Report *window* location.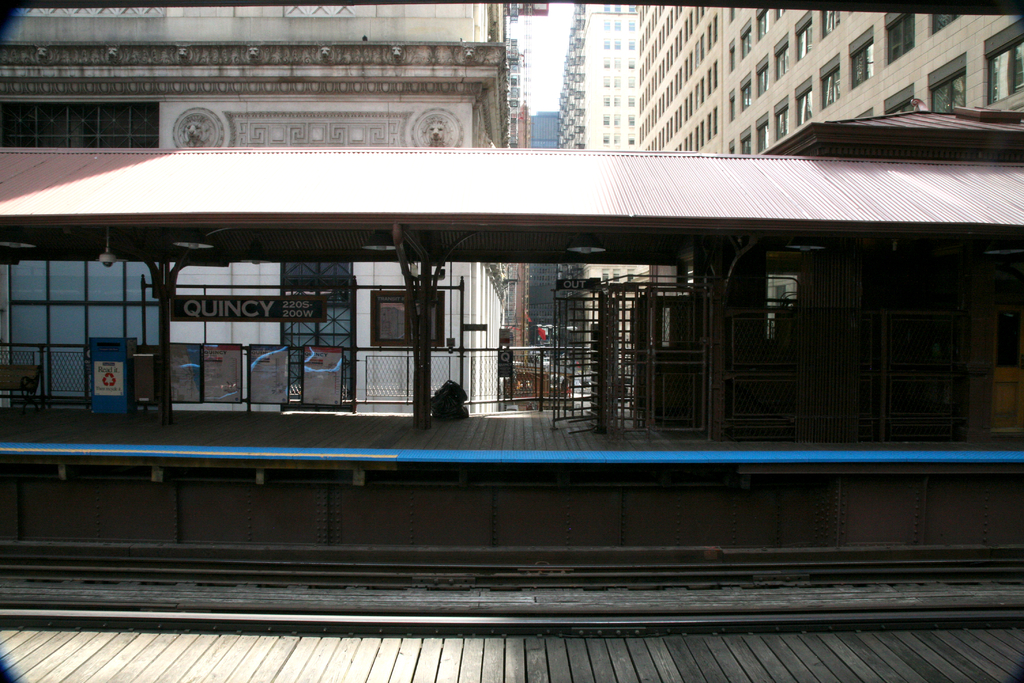
Report: detection(979, 26, 1023, 104).
